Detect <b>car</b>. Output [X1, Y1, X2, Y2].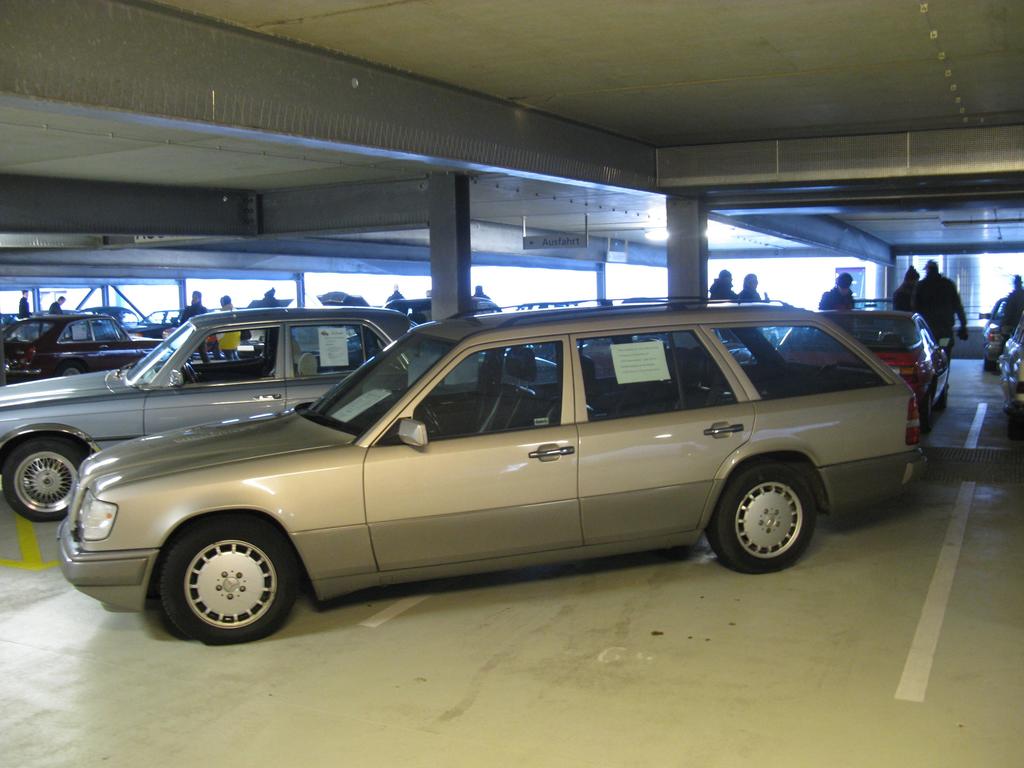
[776, 303, 954, 419].
